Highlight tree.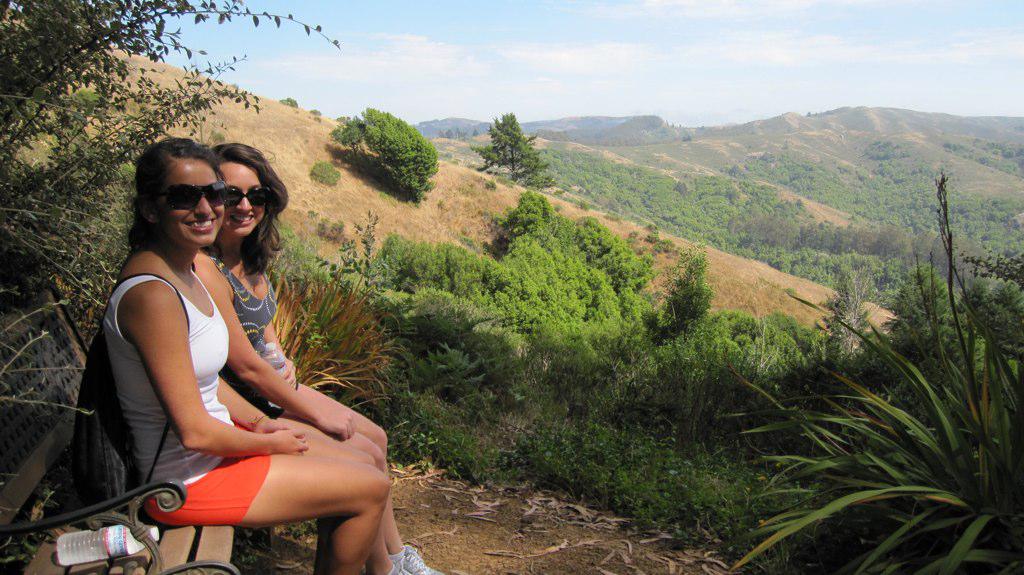
Highlighted region: {"left": 346, "top": 104, "right": 442, "bottom": 204}.
